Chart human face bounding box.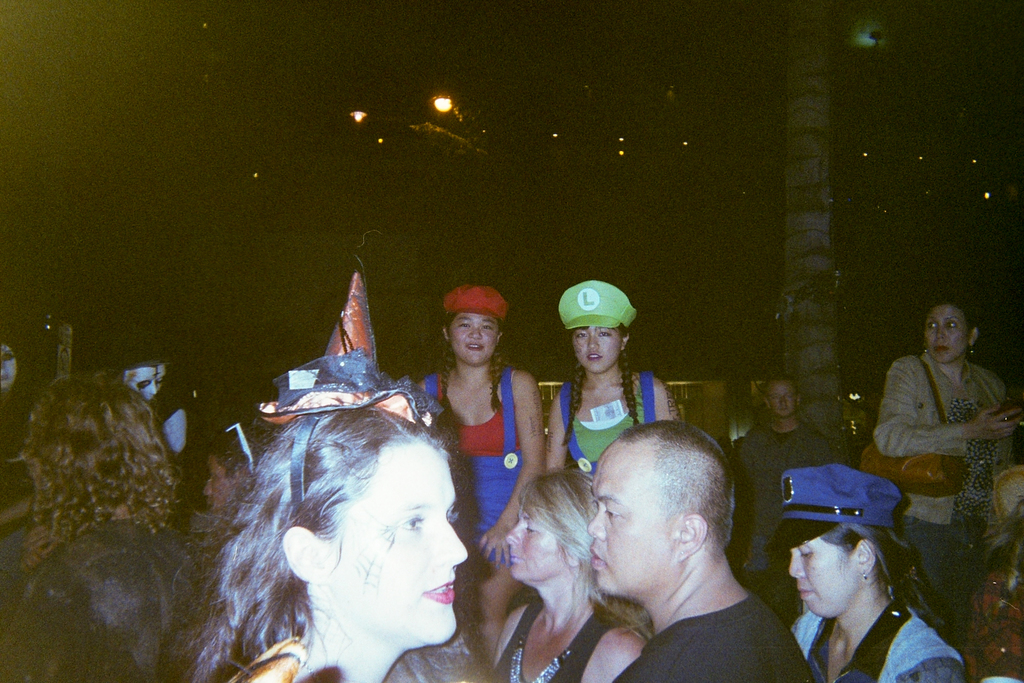
Charted: BBox(575, 327, 621, 378).
